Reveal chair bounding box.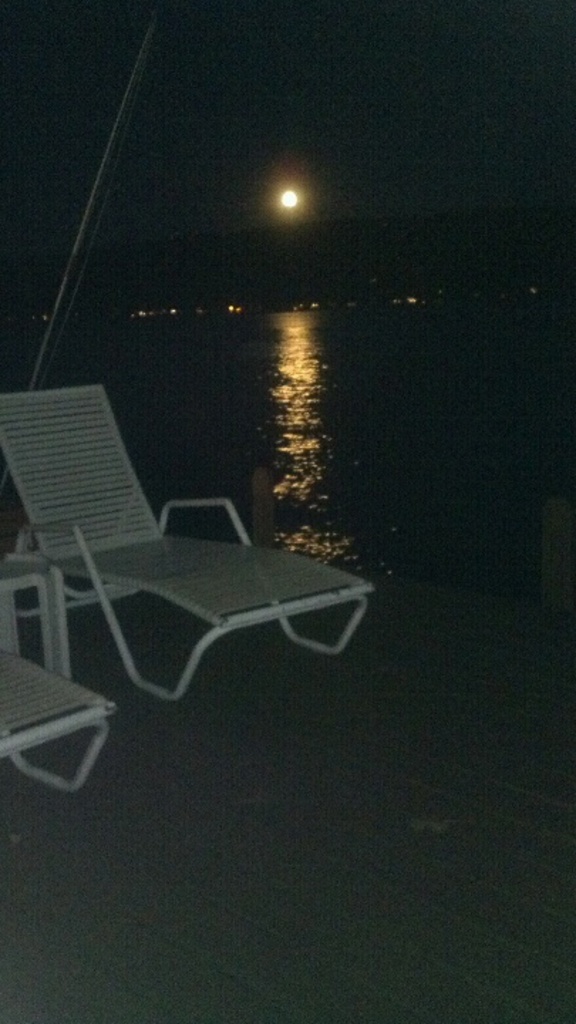
Revealed: [10, 391, 306, 744].
